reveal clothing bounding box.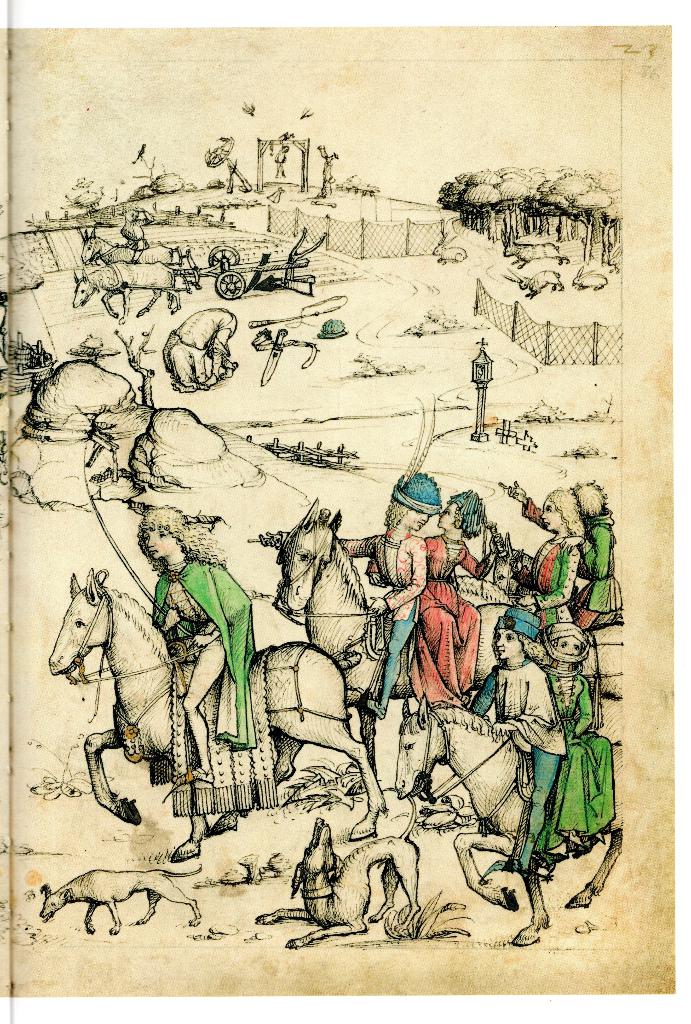
Revealed: <region>336, 531, 423, 703</region>.
